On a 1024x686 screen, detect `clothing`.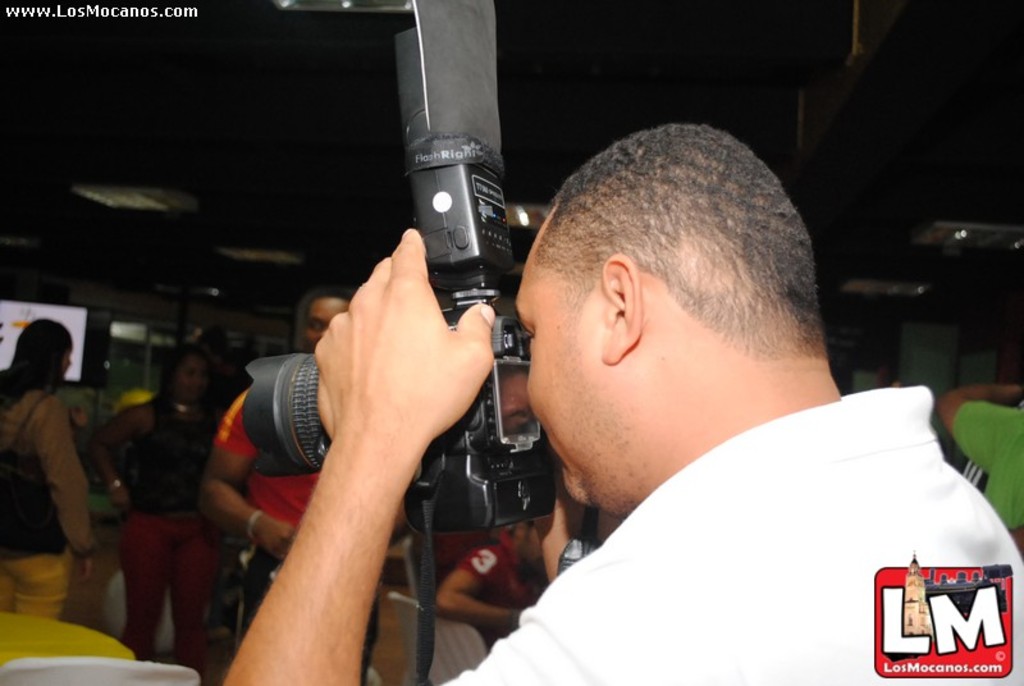
<bbox>214, 388, 381, 685</bbox>.
